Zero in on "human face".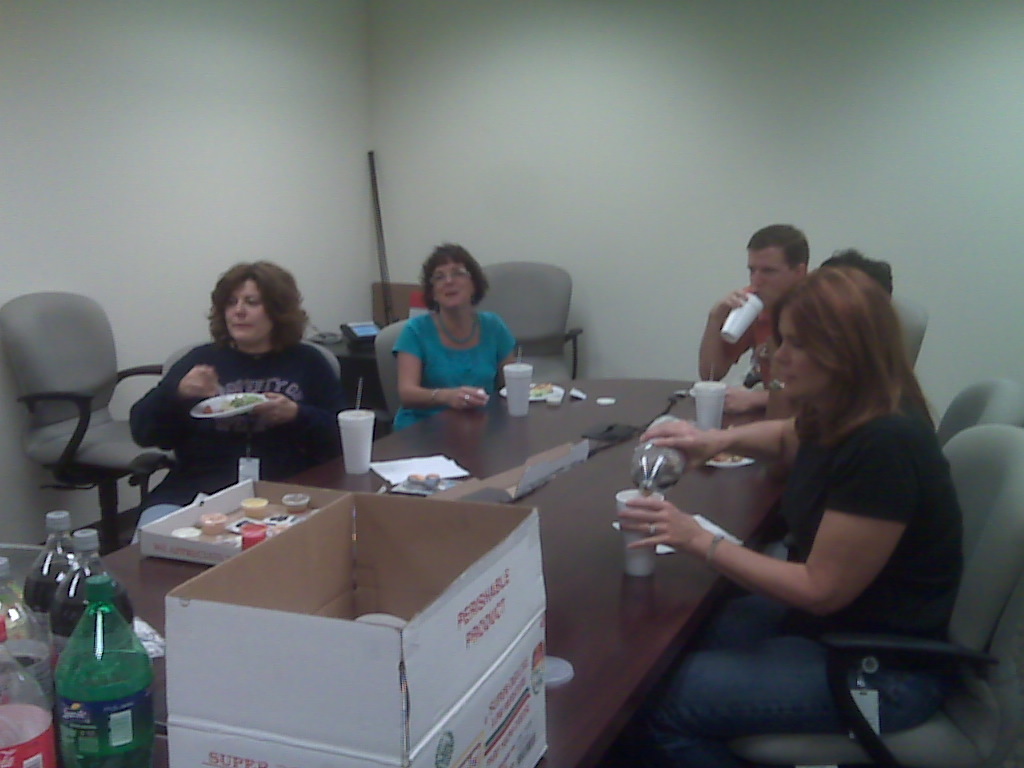
Zeroed in: [429,260,474,308].
